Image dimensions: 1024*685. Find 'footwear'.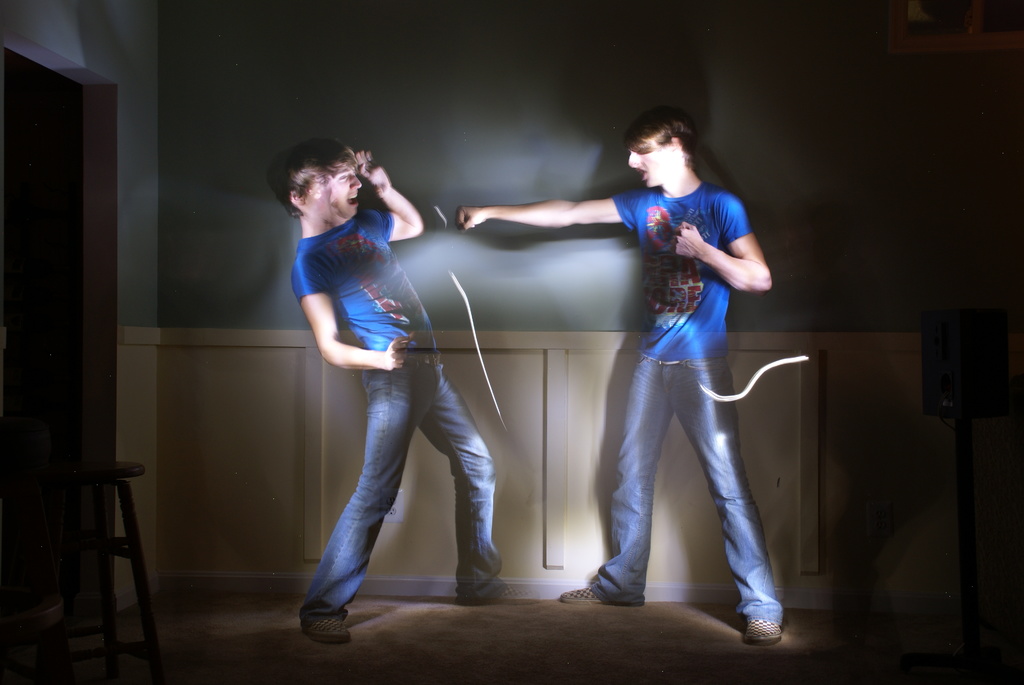
box=[305, 615, 351, 640].
